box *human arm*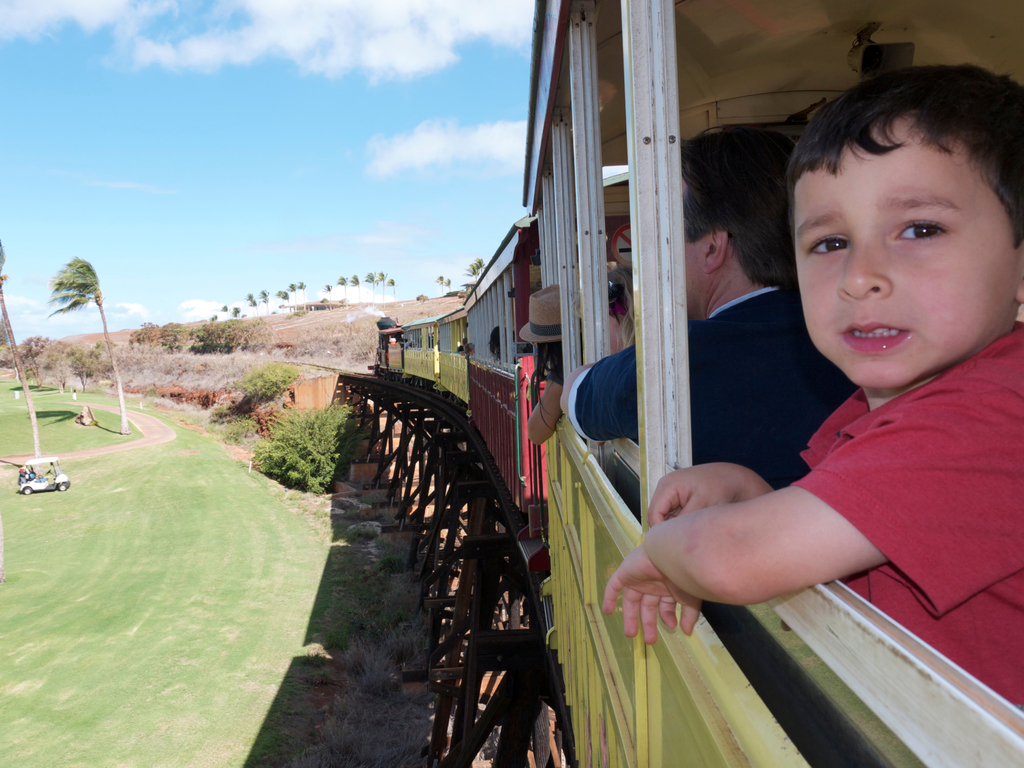
region(591, 372, 1023, 657)
